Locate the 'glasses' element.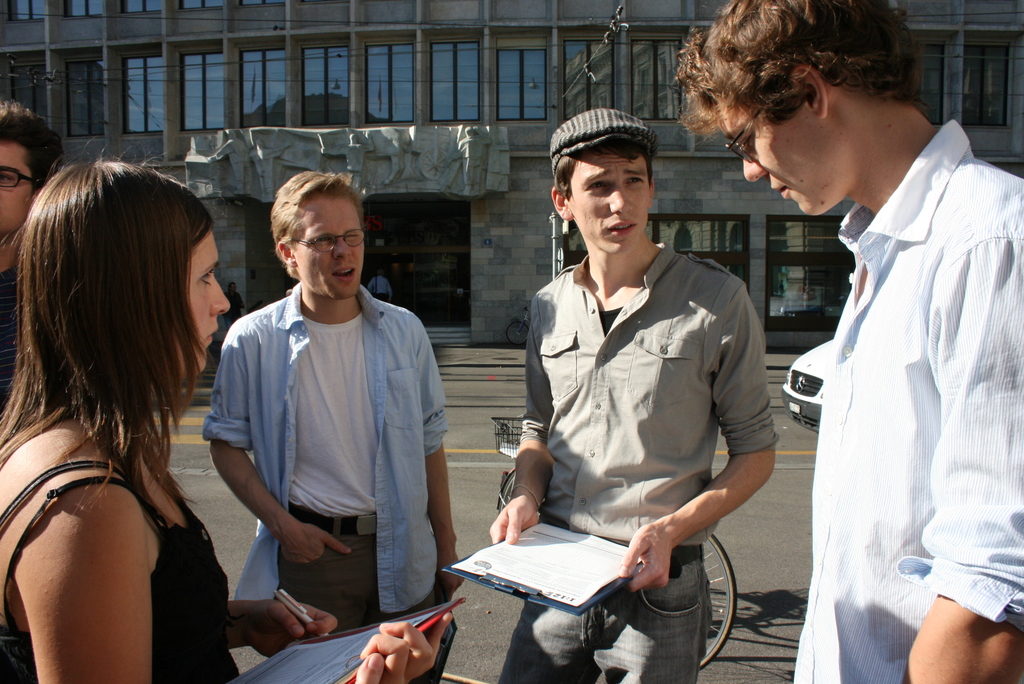
Element bbox: 289 226 369 255.
